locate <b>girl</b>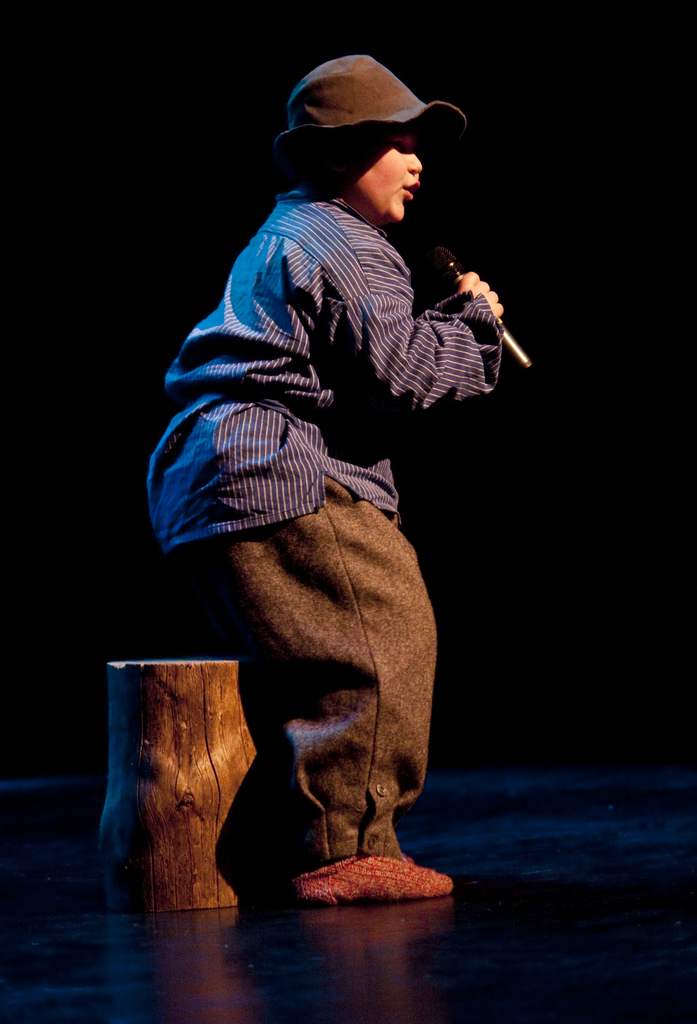
pyautogui.locateOnScreen(142, 52, 502, 908)
